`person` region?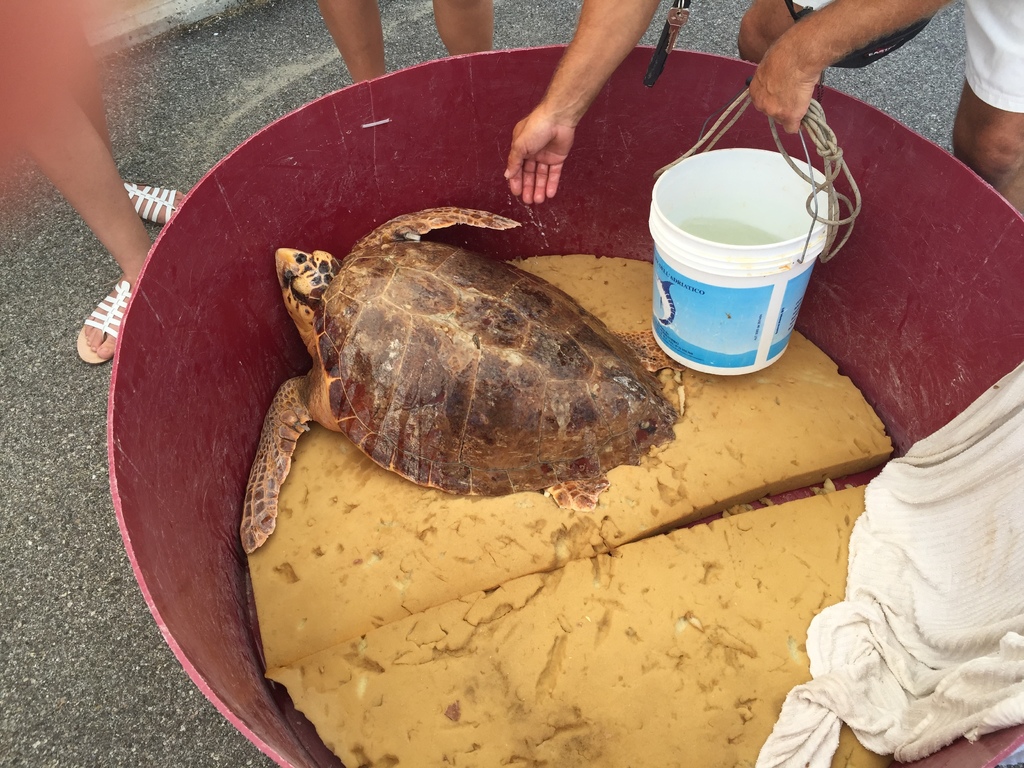
pyautogui.locateOnScreen(320, 3, 499, 84)
